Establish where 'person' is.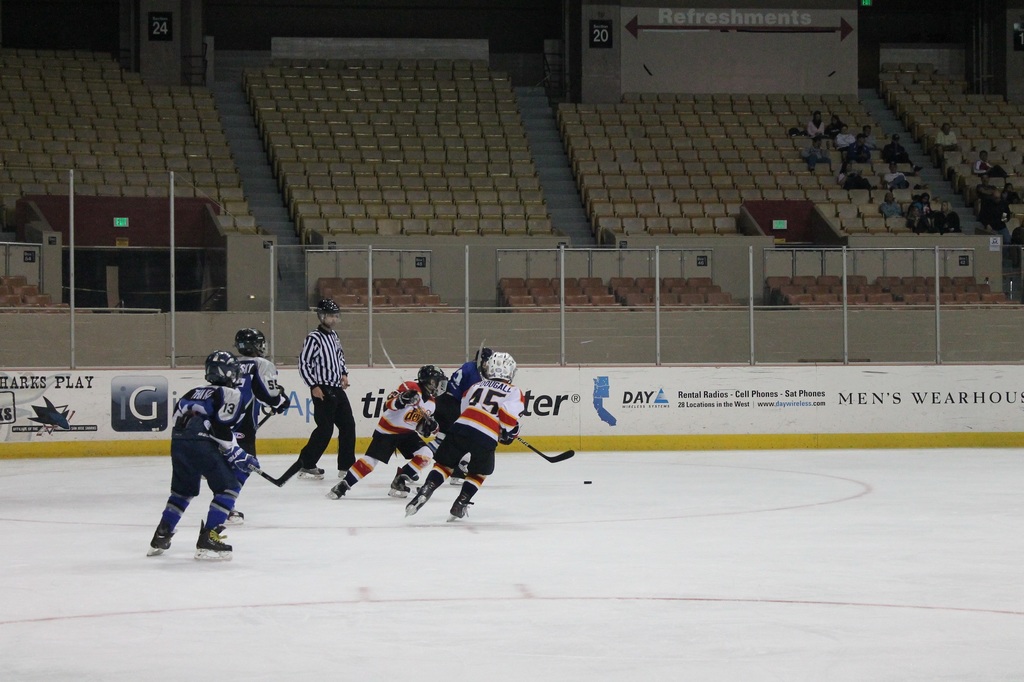
Established at [403, 350, 521, 523].
